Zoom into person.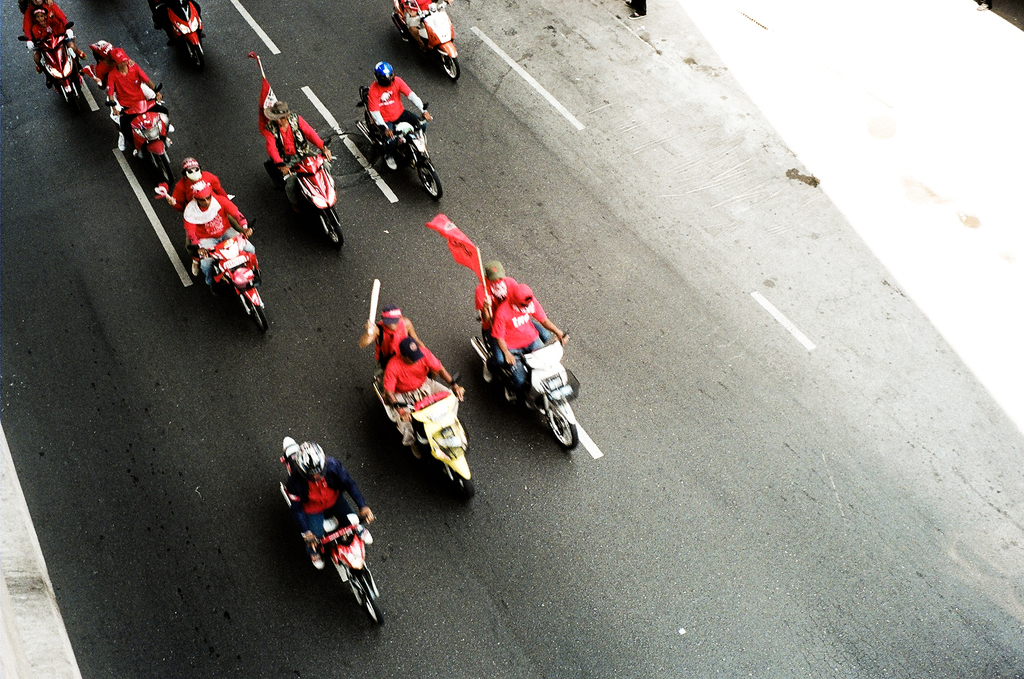
Zoom target: box=[379, 337, 463, 451].
